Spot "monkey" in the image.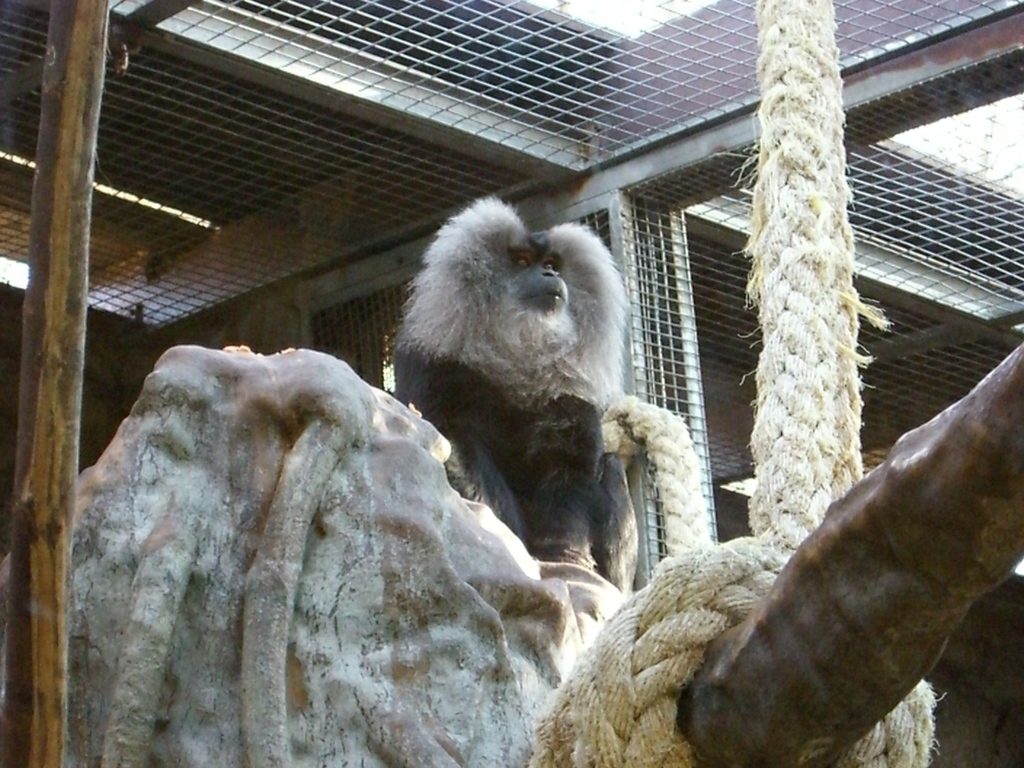
"monkey" found at select_region(397, 211, 673, 610).
